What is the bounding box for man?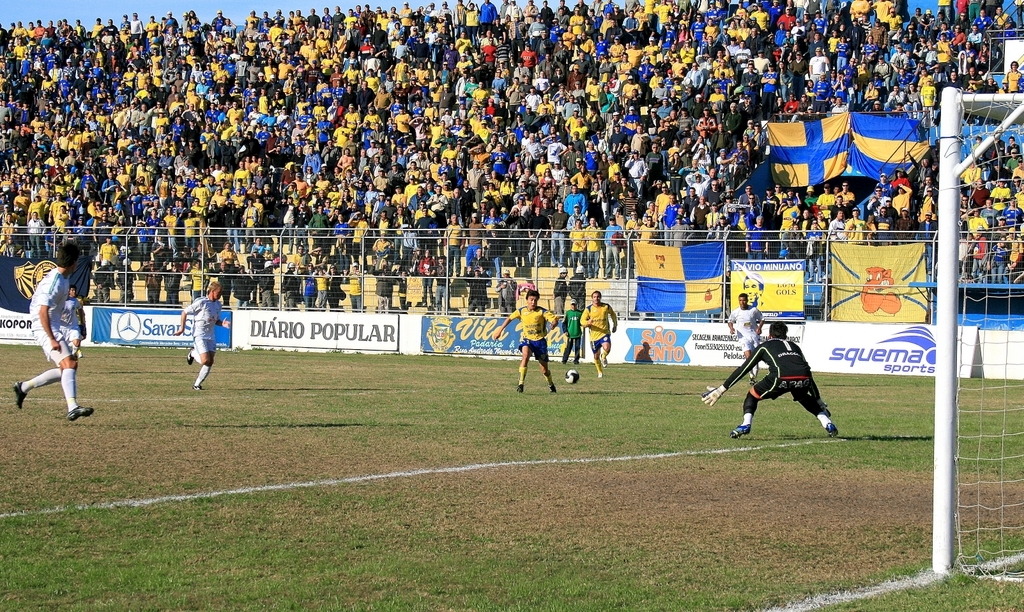
<box>494,292,561,396</box>.
